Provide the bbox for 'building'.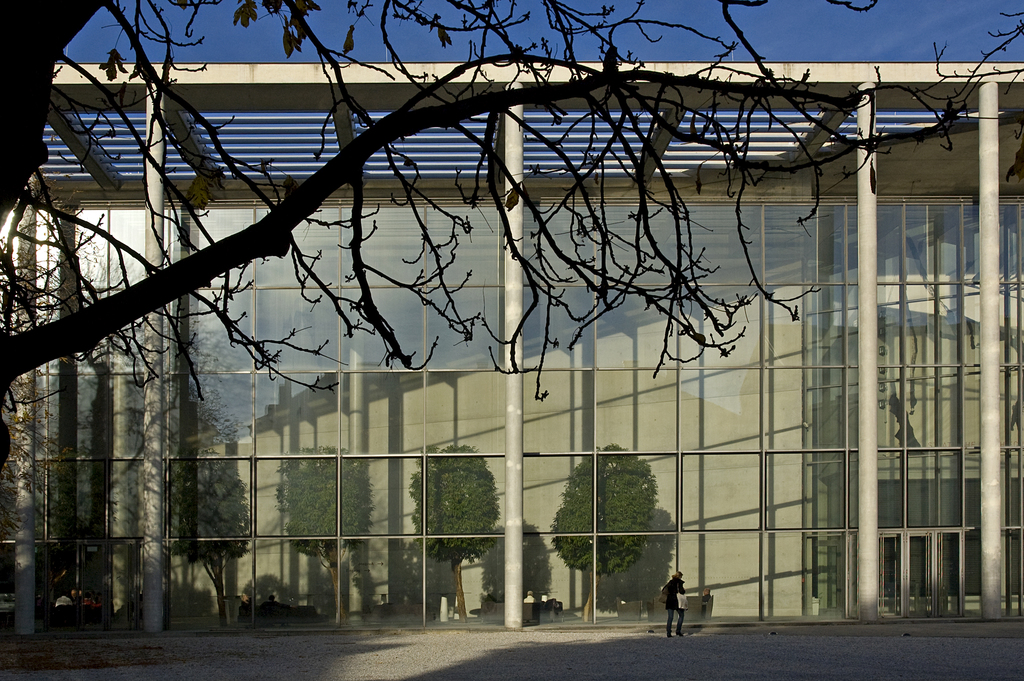
[0, 69, 1018, 615].
